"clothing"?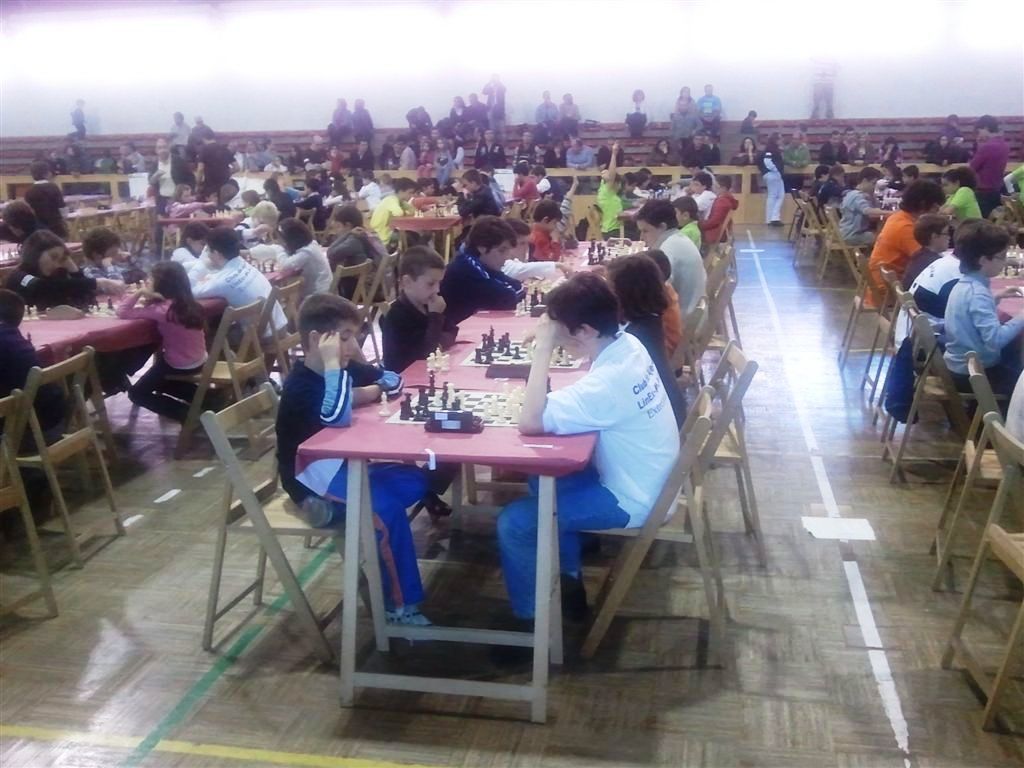
bbox=(0, 328, 63, 459)
